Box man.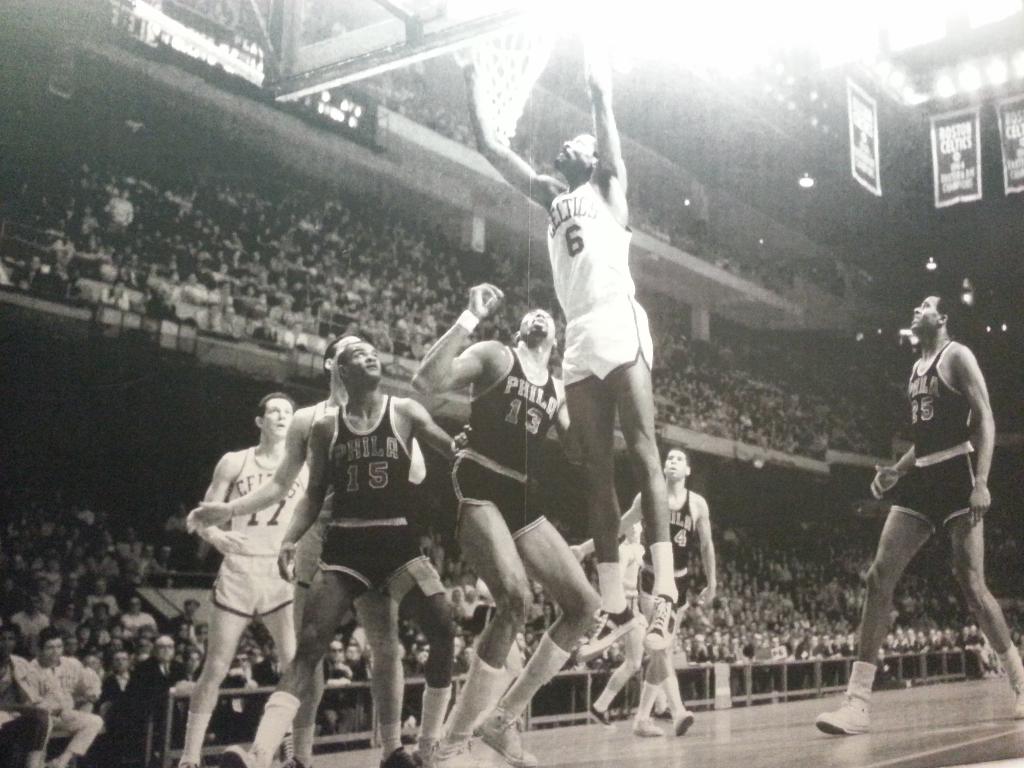
l=224, t=340, r=474, b=764.
